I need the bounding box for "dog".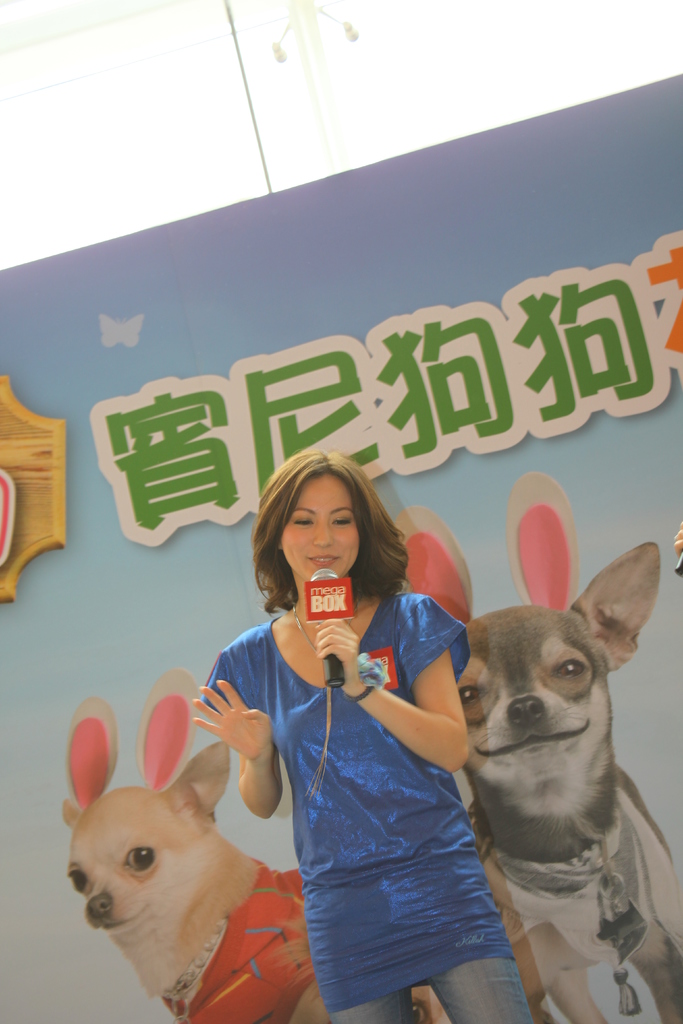
Here it is: x1=64 y1=740 x2=327 y2=1023.
